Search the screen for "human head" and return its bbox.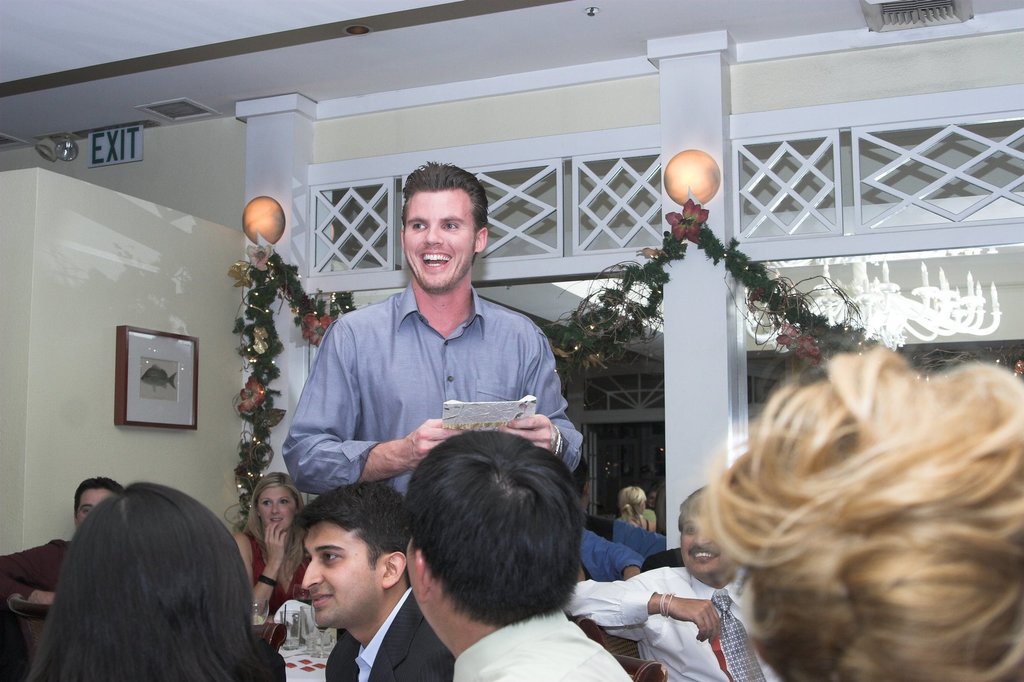
Found: left=250, top=472, right=310, bottom=531.
